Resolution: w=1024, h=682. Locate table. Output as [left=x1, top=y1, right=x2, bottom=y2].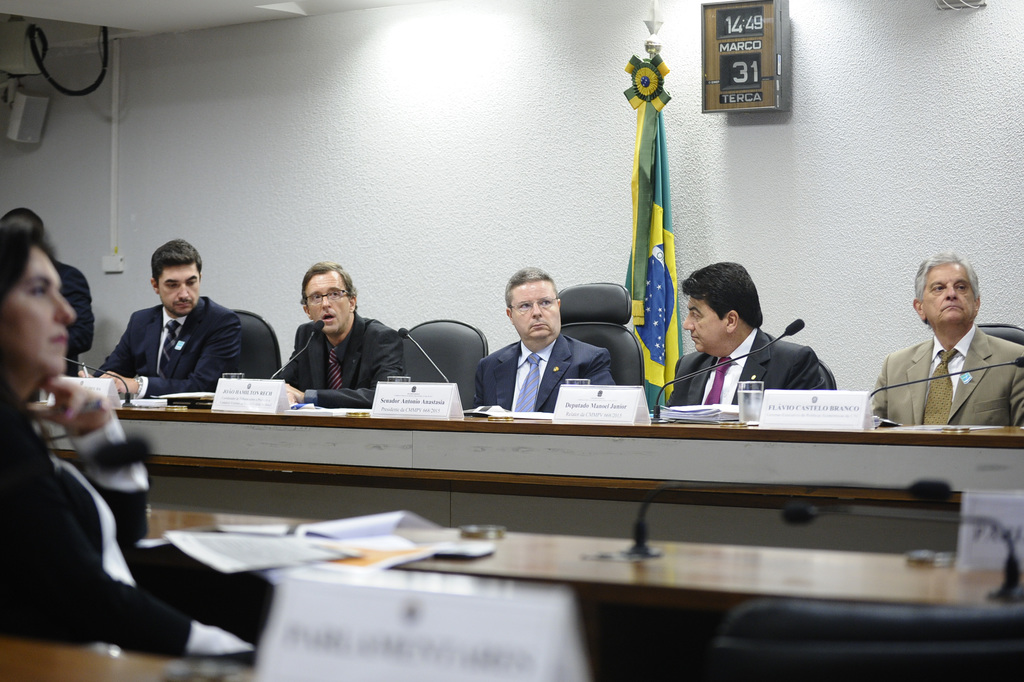
[left=0, top=636, right=247, bottom=681].
